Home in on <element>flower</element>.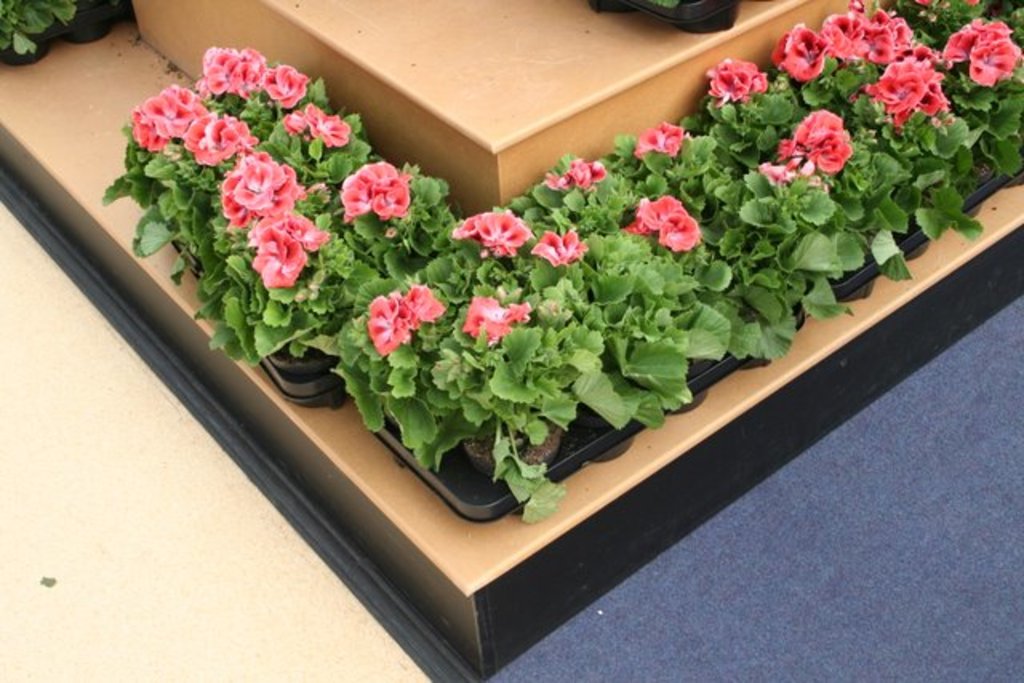
Homed in at {"left": 261, "top": 61, "right": 306, "bottom": 107}.
